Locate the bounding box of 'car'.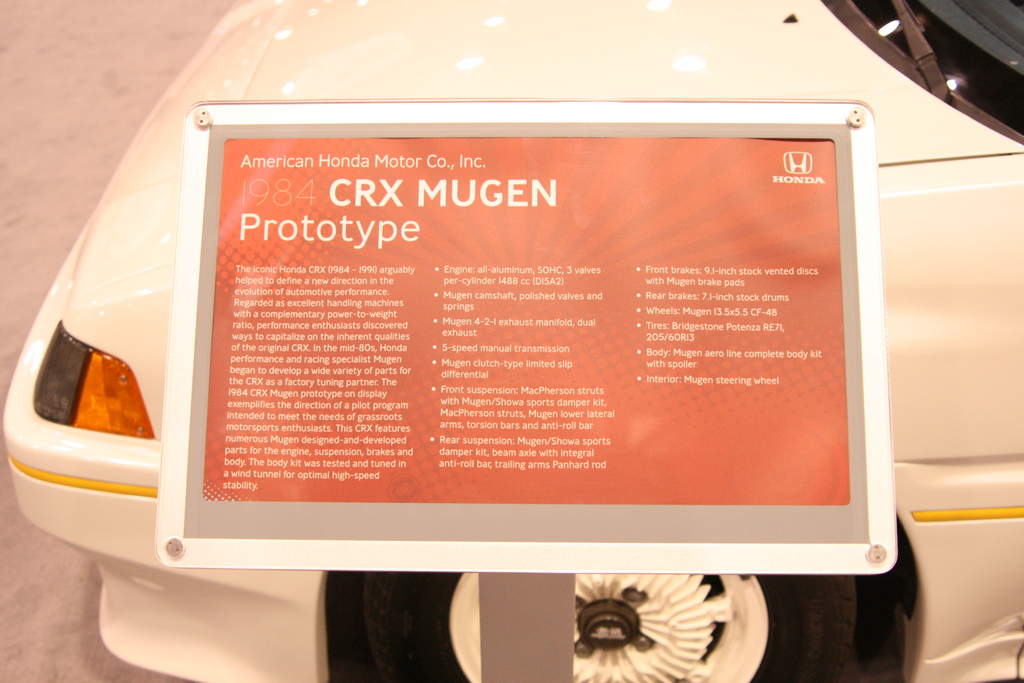
Bounding box: pyautogui.locateOnScreen(0, 0, 1023, 682).
